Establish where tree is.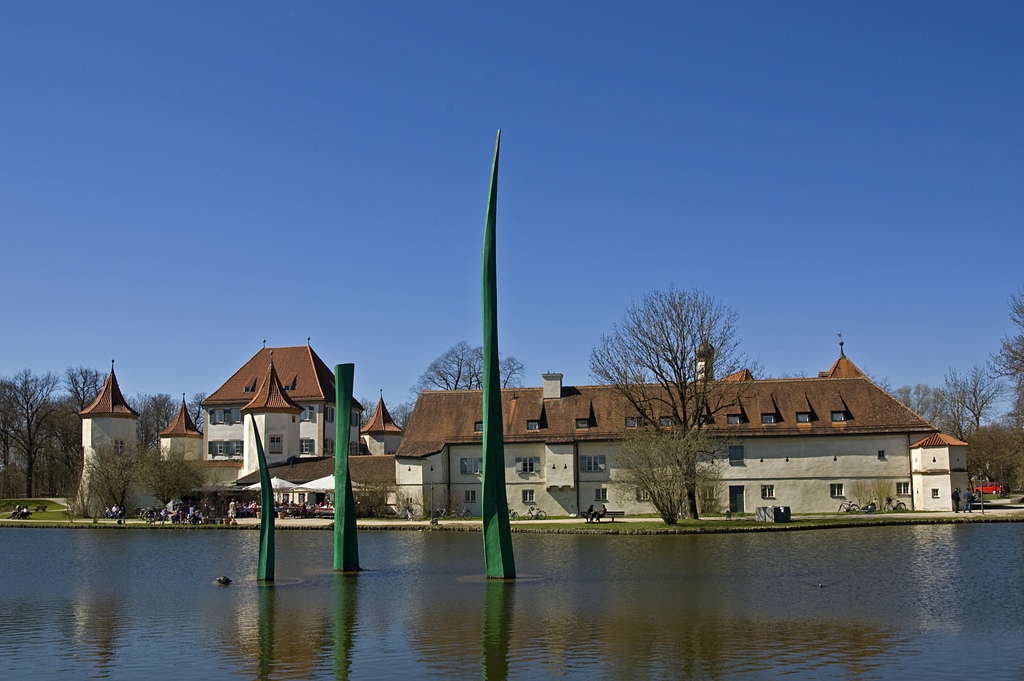
Established at [937,359,1020,490].
